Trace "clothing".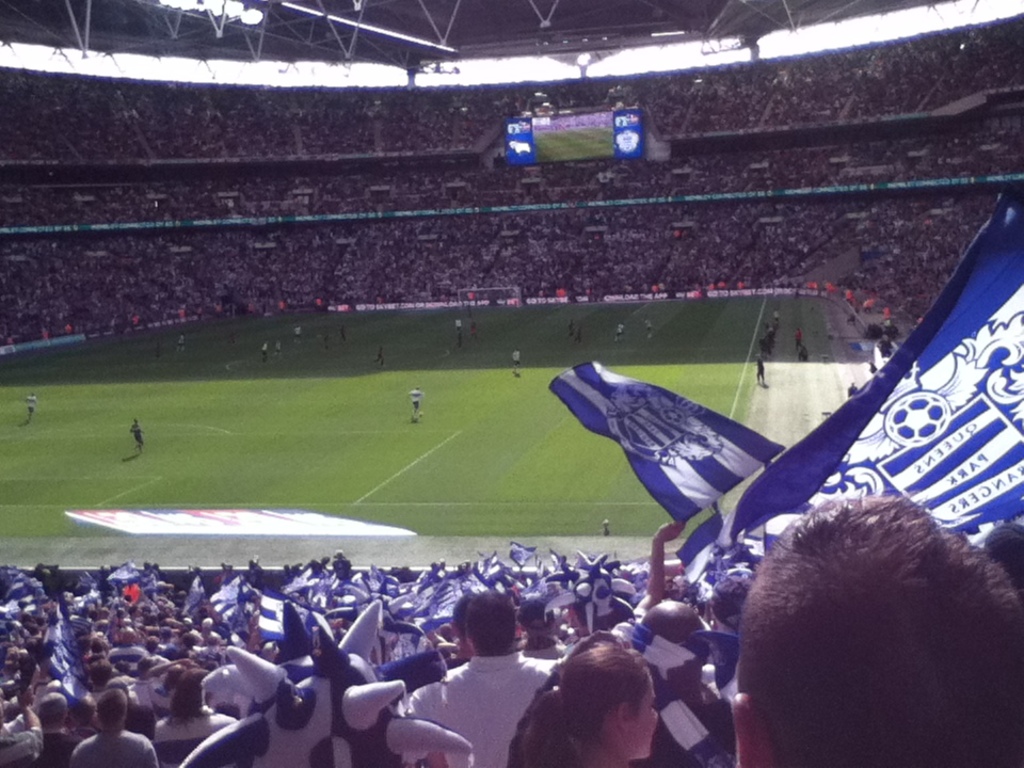
Traced to <region>406, 386, 425, 413</region>.
